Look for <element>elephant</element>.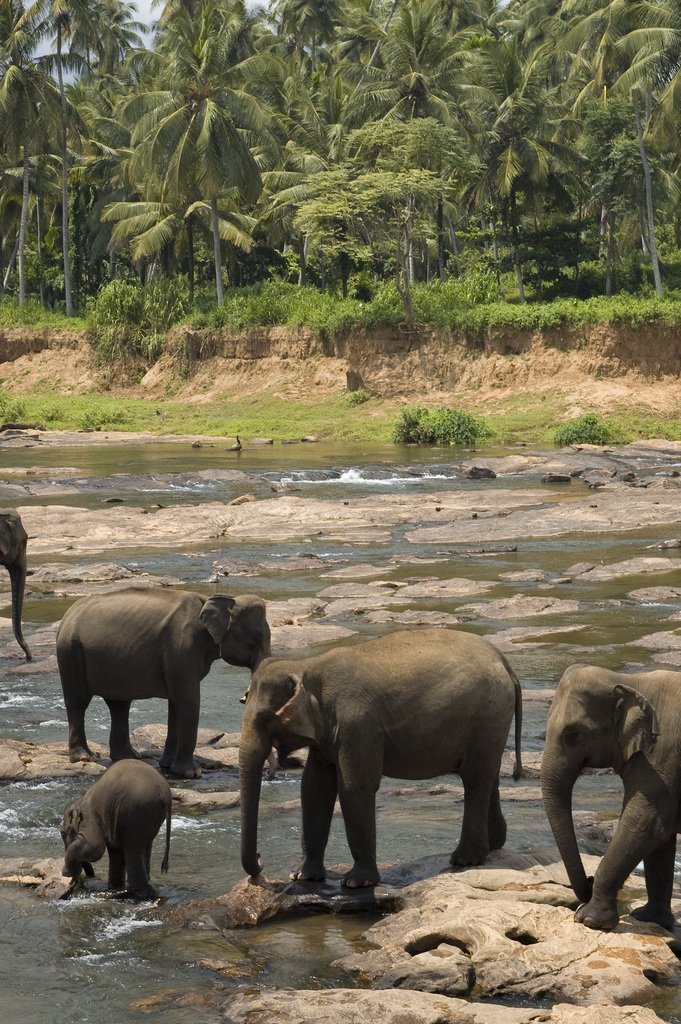
Found: {"left": 49, "top": 603, "right": 266, "bottom": 797}.
